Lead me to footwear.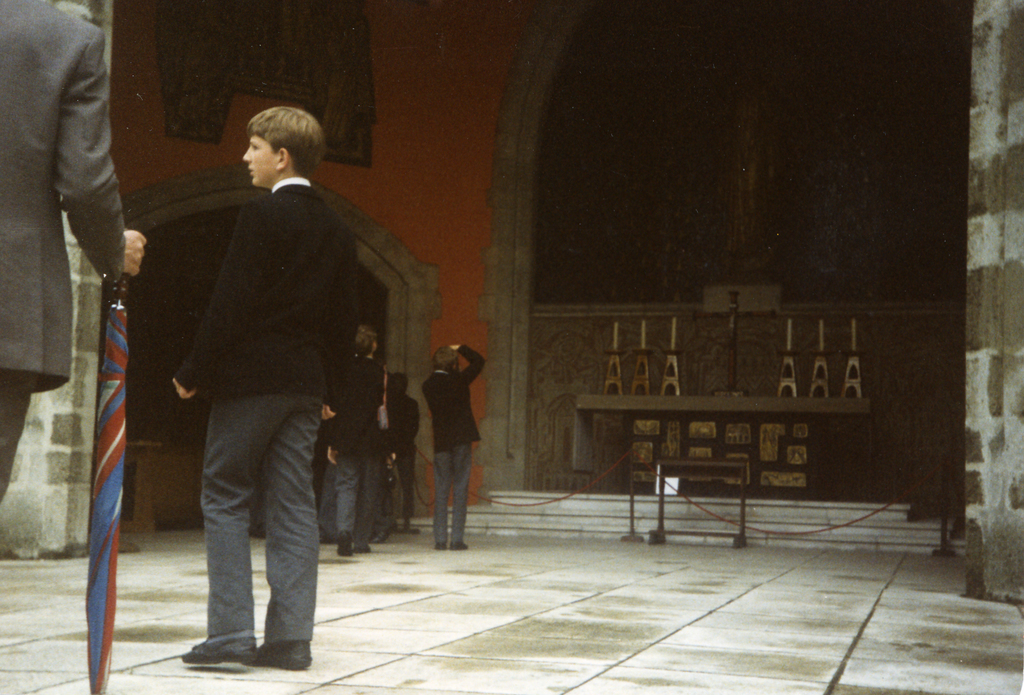
Lead to 180,632,255,671.
